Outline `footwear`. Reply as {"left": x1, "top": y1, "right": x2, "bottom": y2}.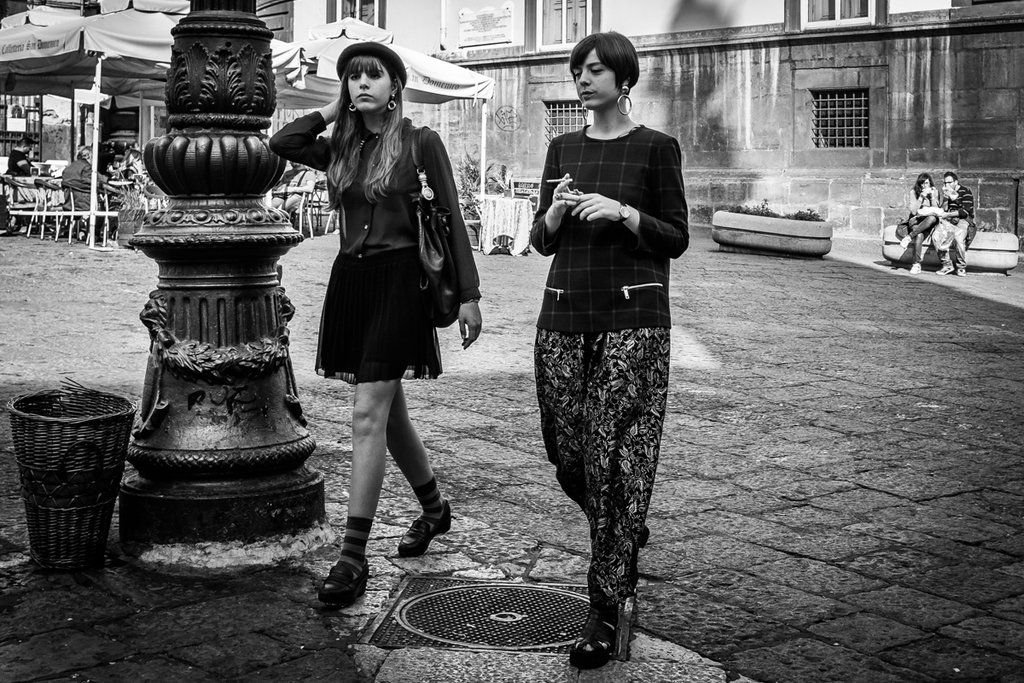
{"left": 396, "top": 499, "right": 443, "bottom": 552}.
